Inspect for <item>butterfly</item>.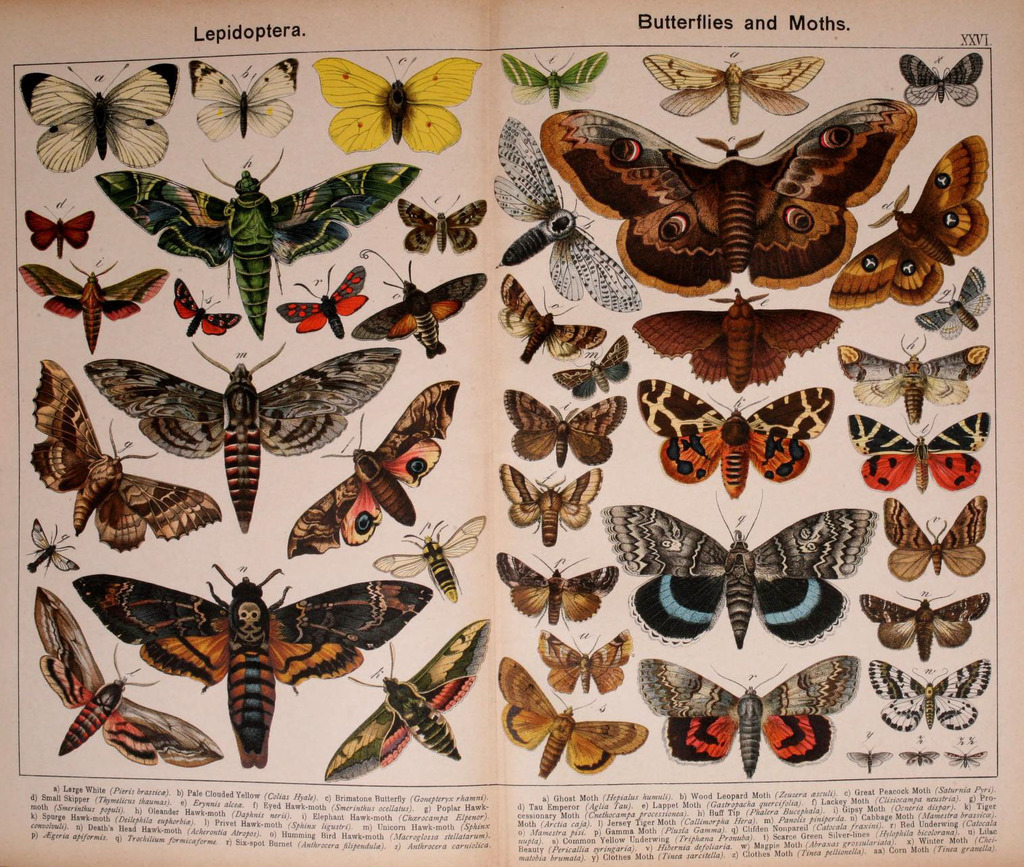
Inspection: <bbox>544, 100, 915, 298</bbox>.
